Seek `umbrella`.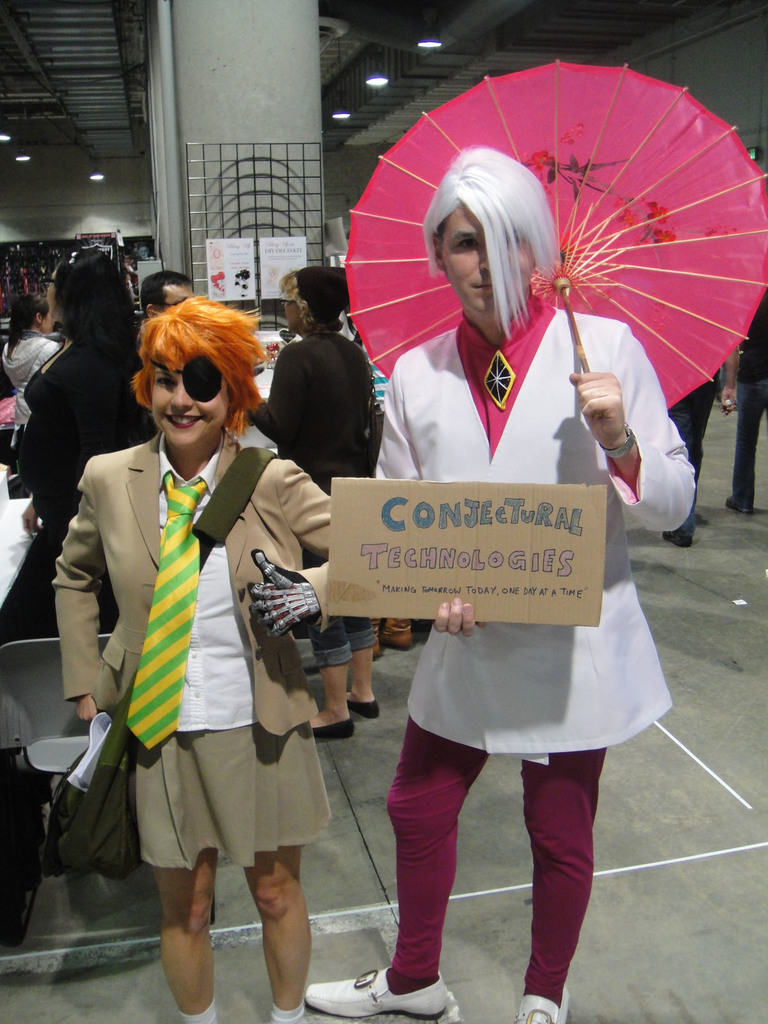
box(346, 61, 767, 421).
